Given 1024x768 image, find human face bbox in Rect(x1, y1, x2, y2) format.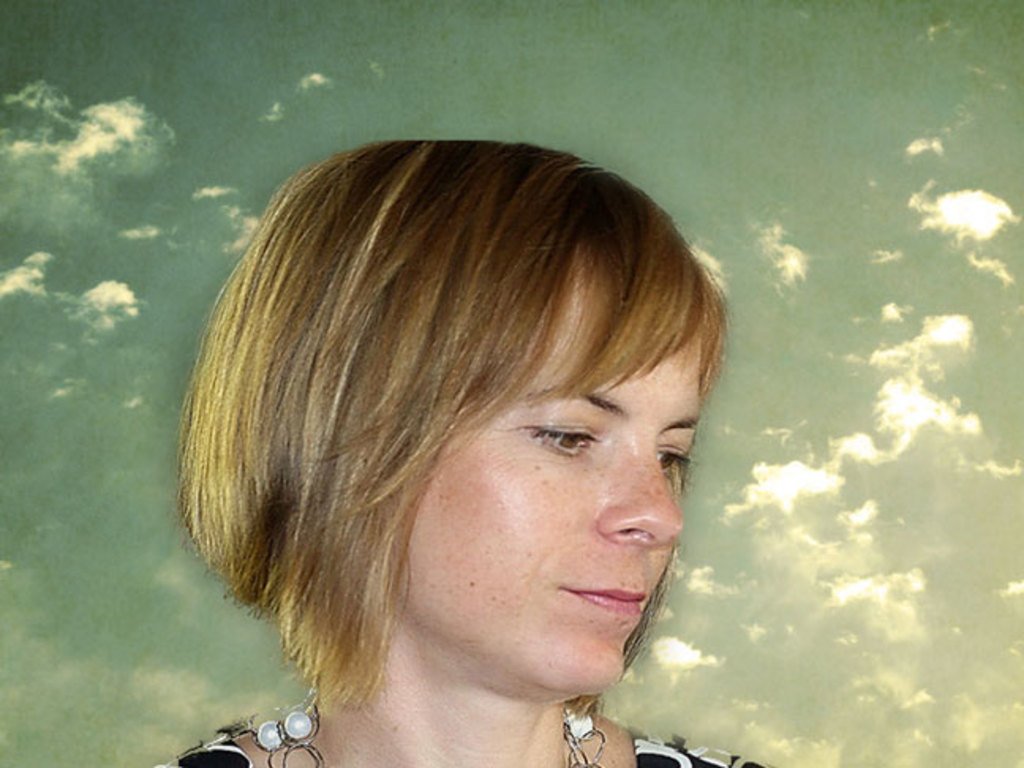
Rect(398, 273, 703, 694).
